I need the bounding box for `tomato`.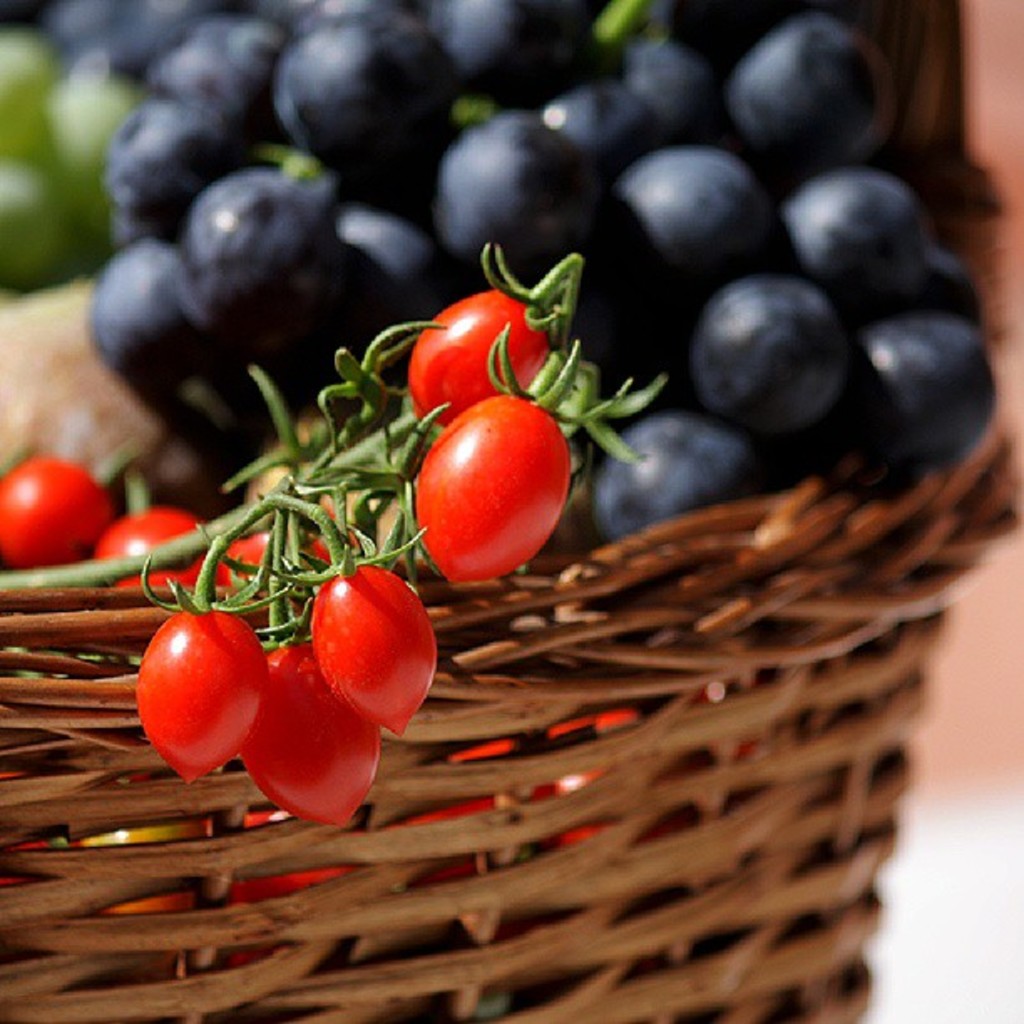
Here it is: [0, 450, 107, 574].
